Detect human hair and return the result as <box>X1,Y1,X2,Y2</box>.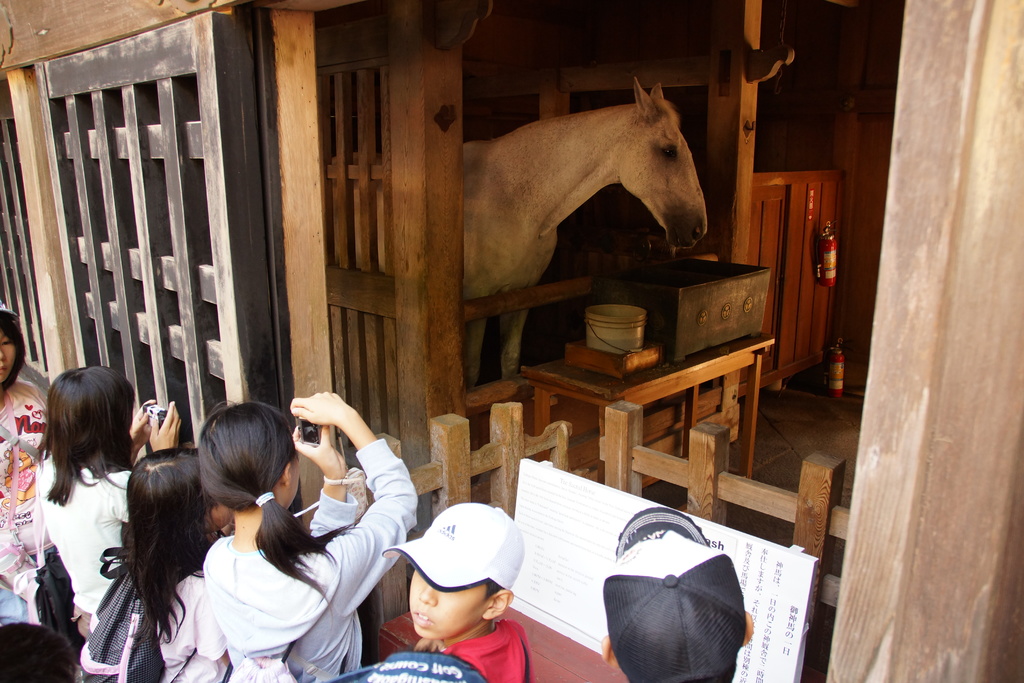
<box>117,447,232,650</box>.
